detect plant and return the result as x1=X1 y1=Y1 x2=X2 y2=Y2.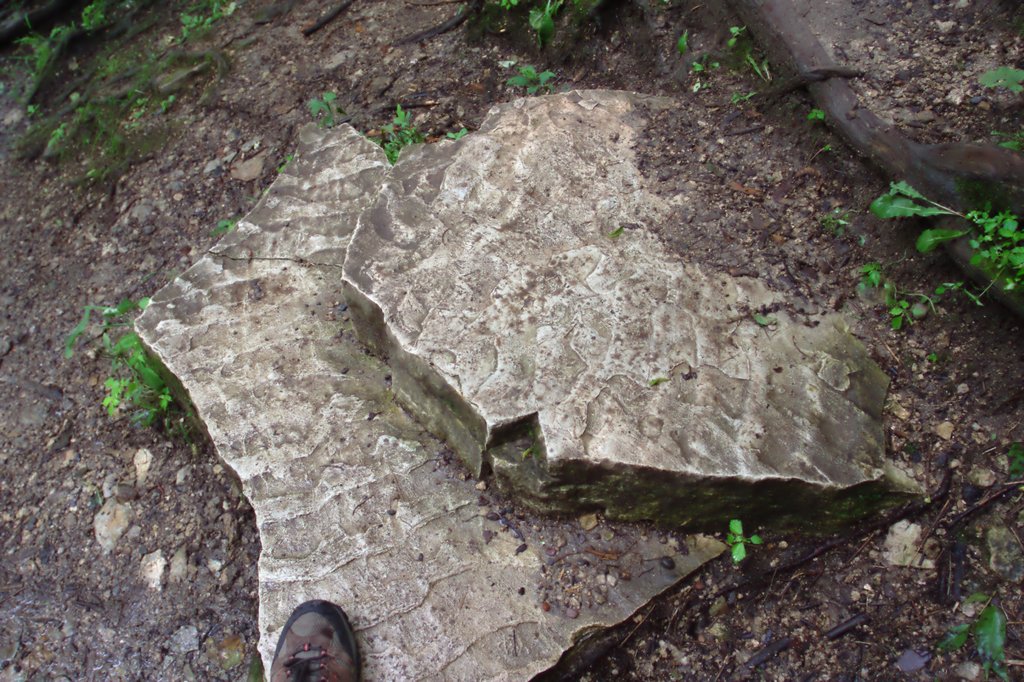
x1=740 y1=55 x2=772 y2=84.
